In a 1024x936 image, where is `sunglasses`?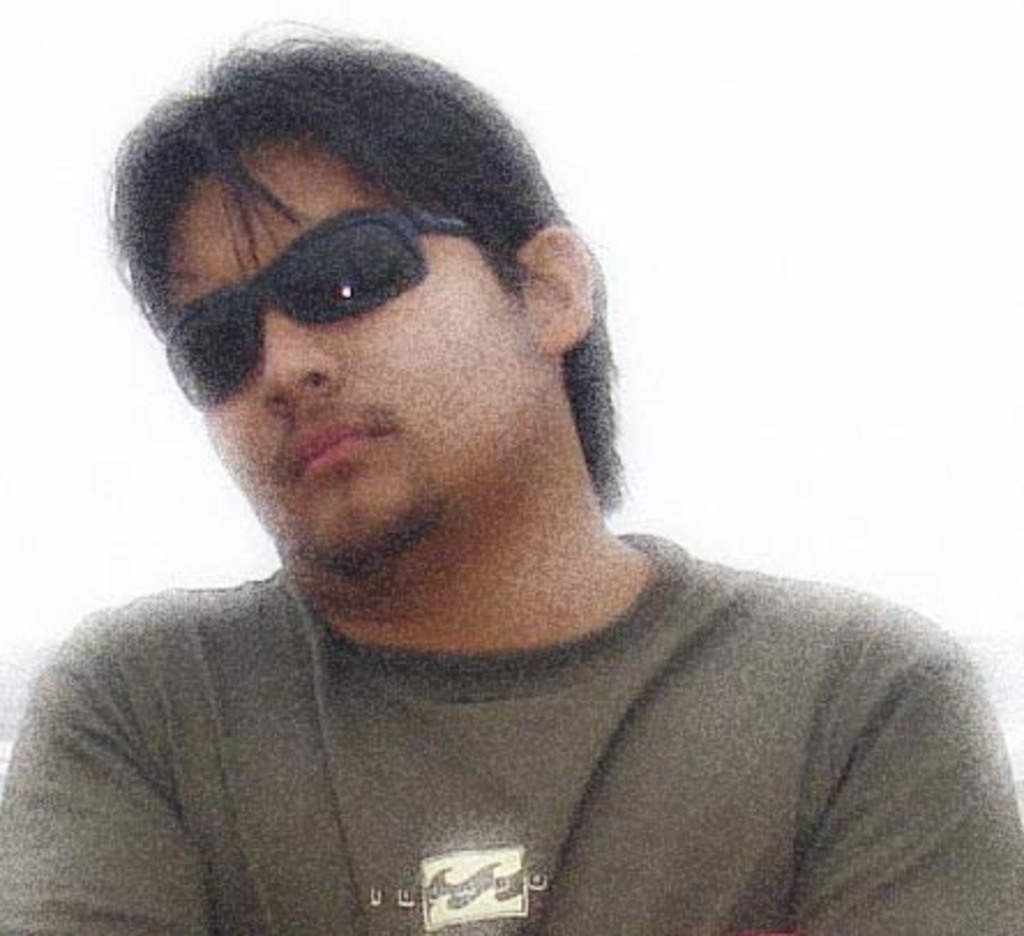
155,212,482,422.
